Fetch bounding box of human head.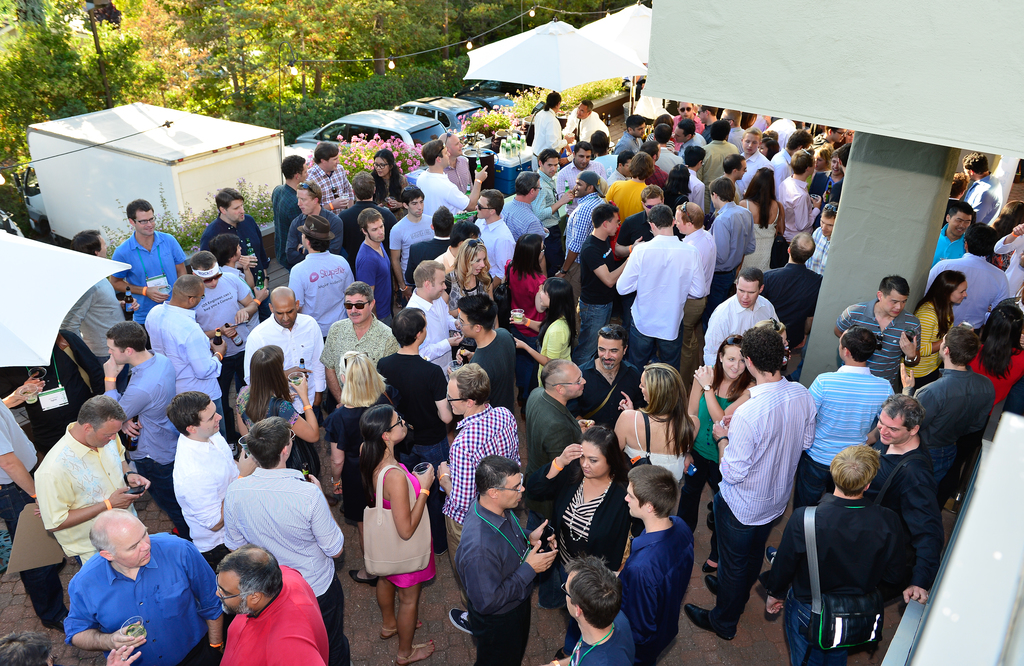
Bbox: box(312, 141, 339, 170).
